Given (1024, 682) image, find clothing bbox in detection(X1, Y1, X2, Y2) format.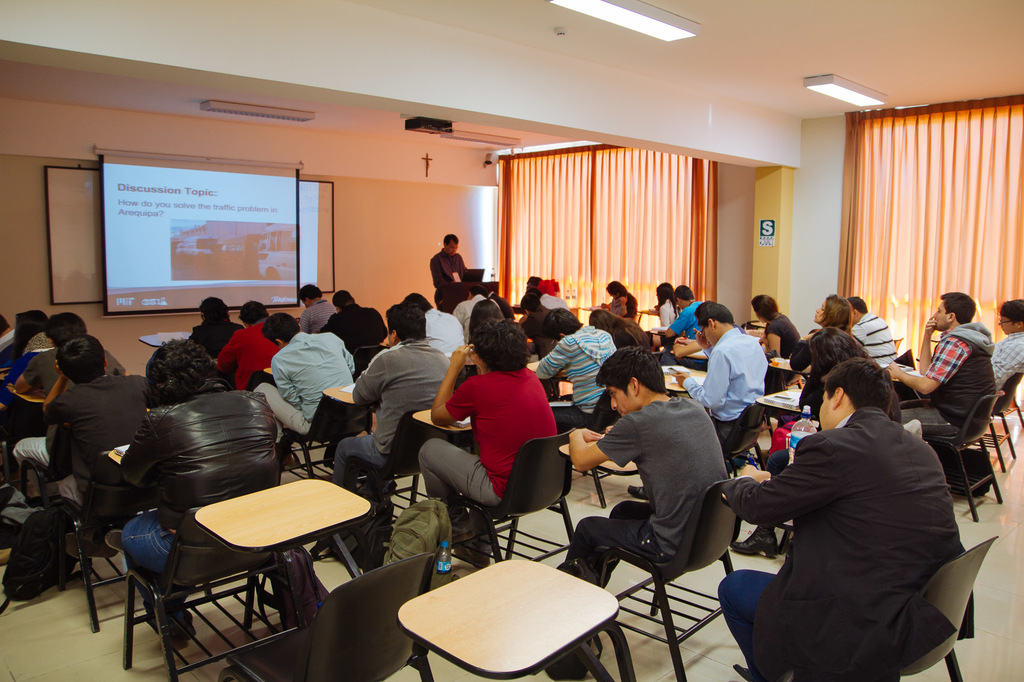
detection(13, 375, 145, 507).
